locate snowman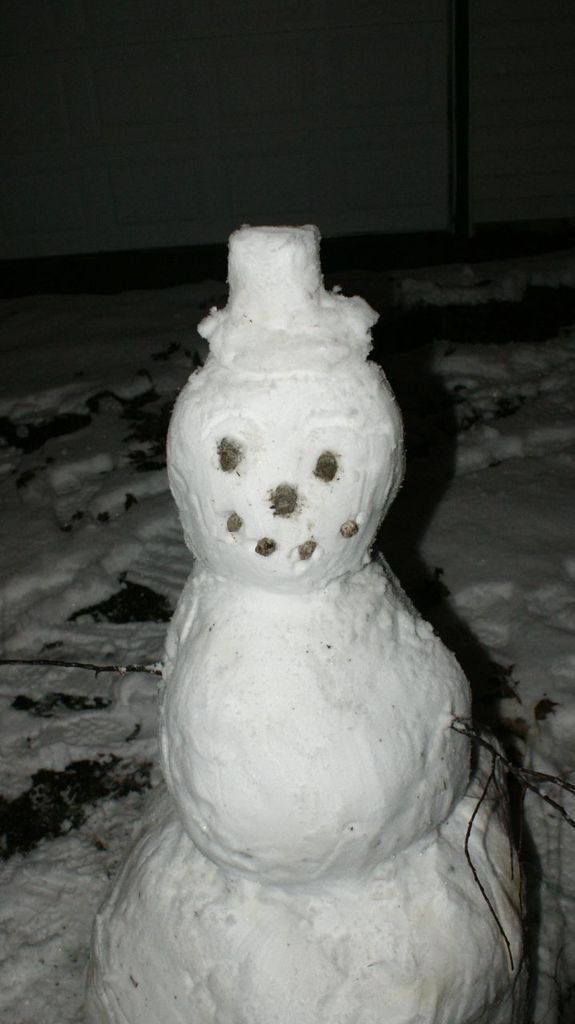
box=[78, 222, 527, 1023]
